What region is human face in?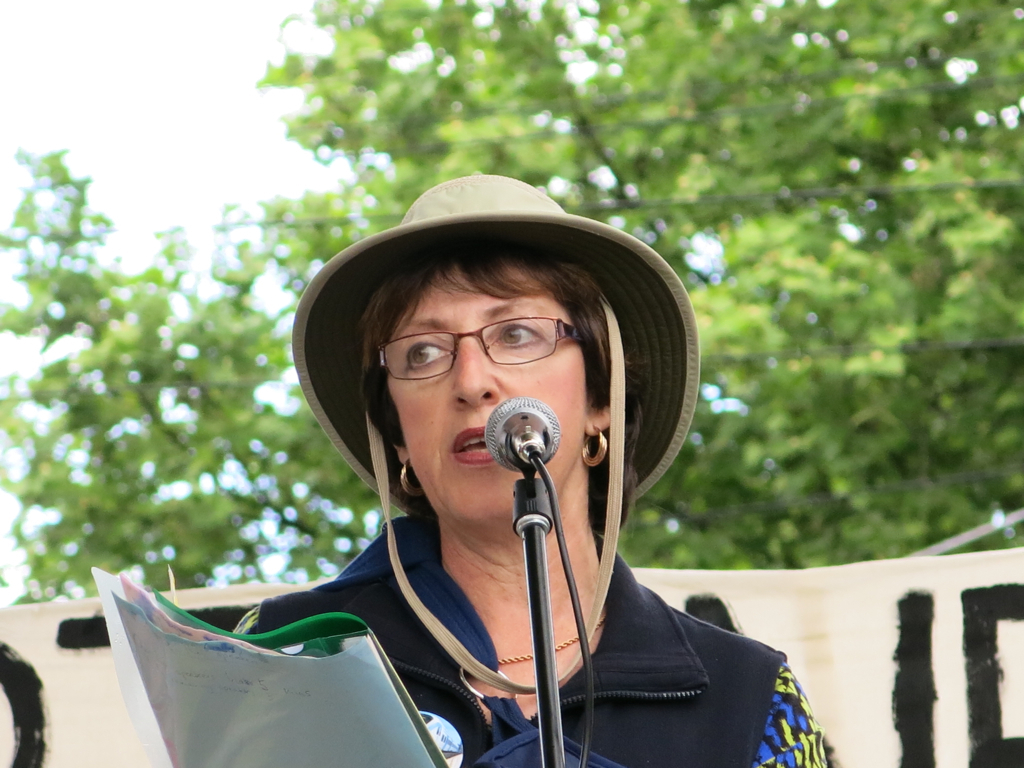
pyautogui.locateOnScreen(385, 265, 586, 523).
